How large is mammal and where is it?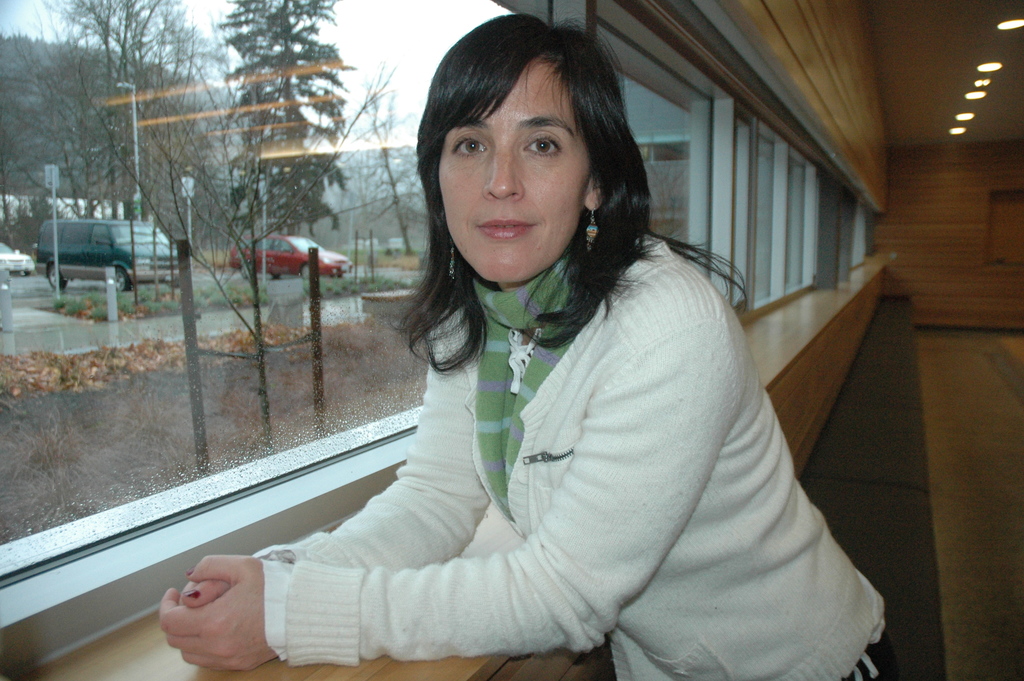
Bounding box: [left=205, top=27, right=877, bottom=660].
